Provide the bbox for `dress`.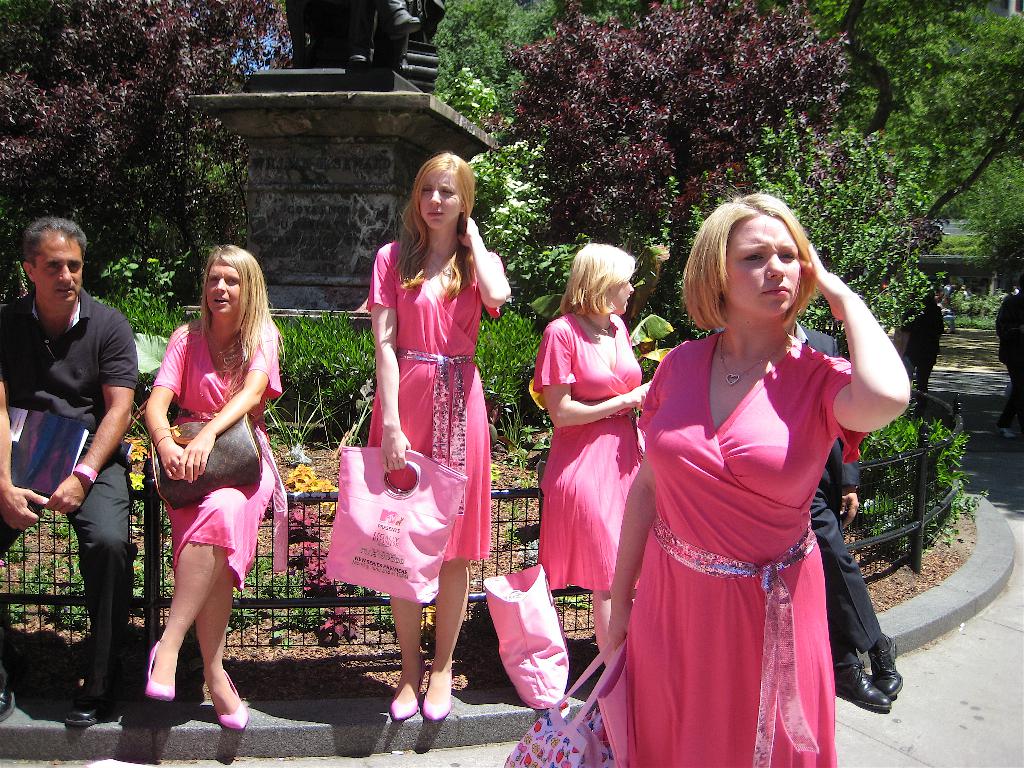
534/311/643/589.
